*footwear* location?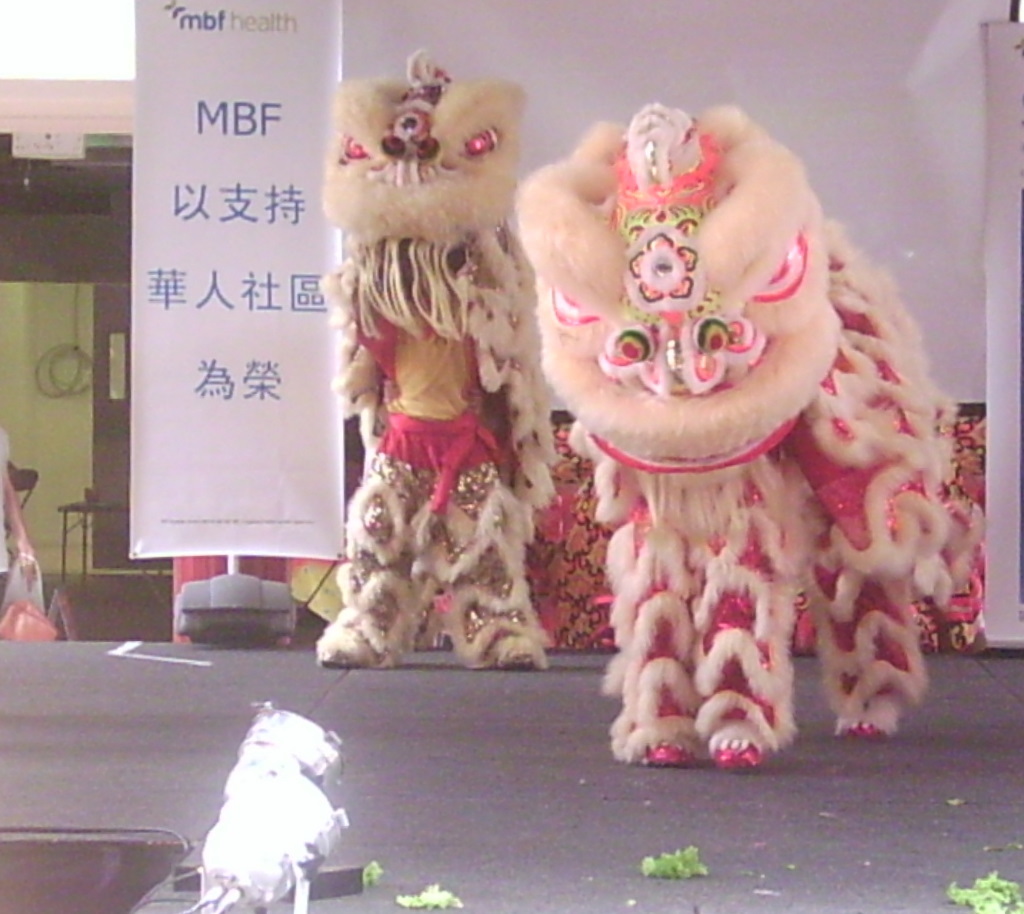
(left=494, top=651, right=535, bottom=667)
